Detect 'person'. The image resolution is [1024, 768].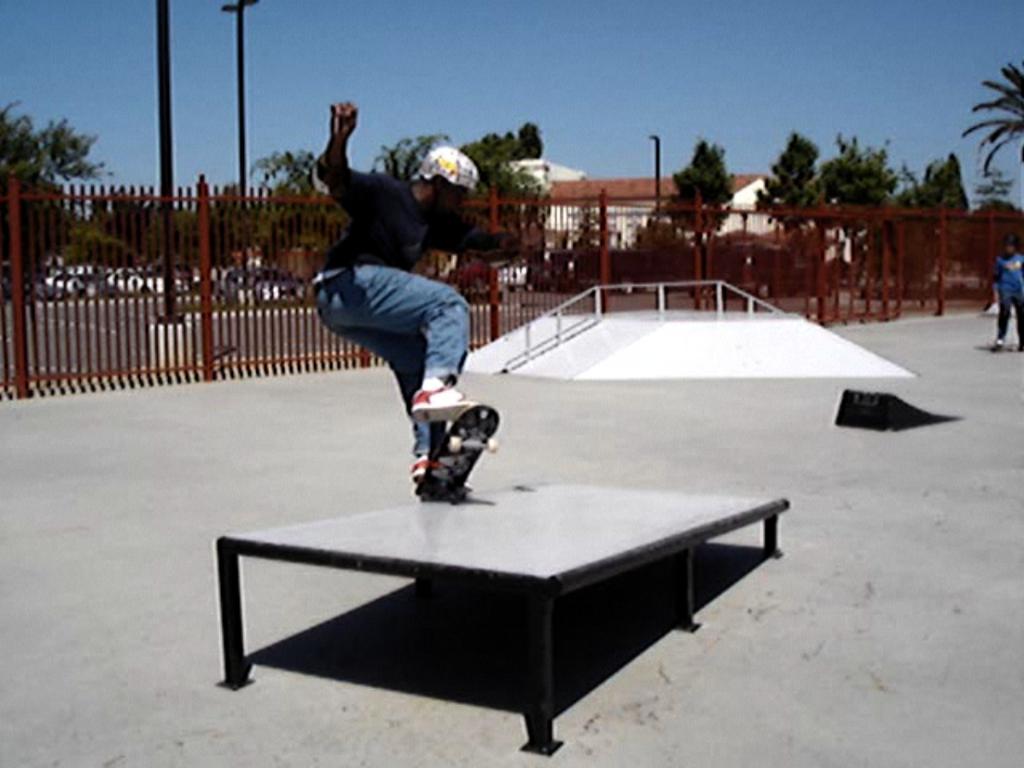
select_region(987, 231, 1023, 346).
